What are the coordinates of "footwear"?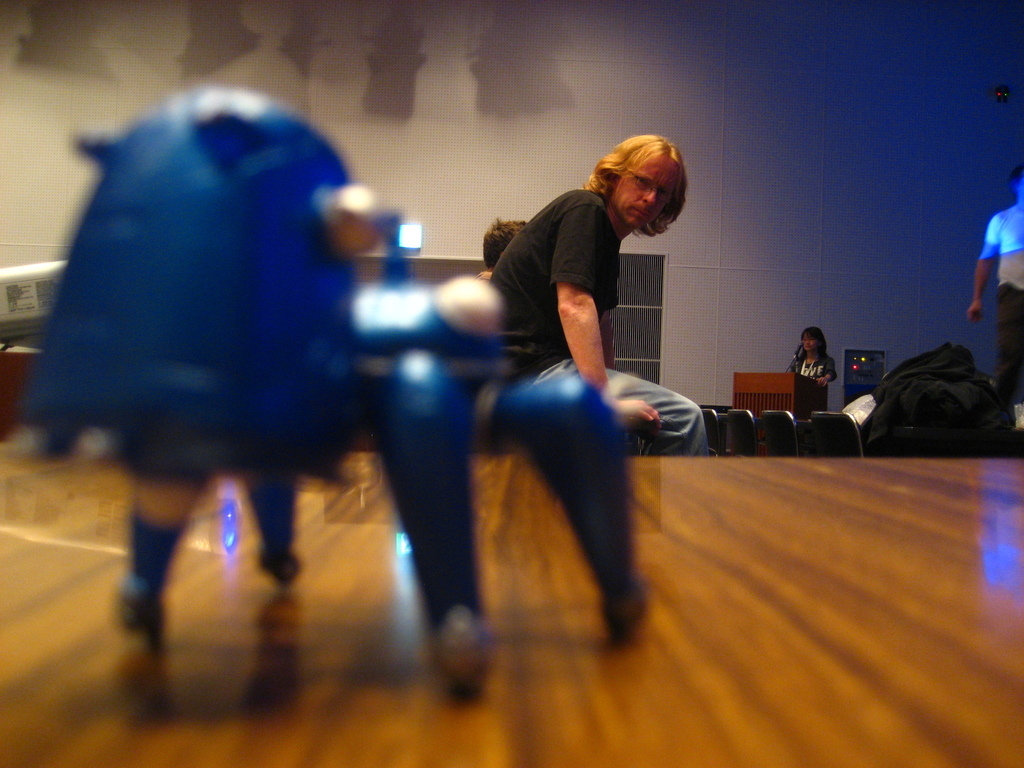
[433,605,500,675].
